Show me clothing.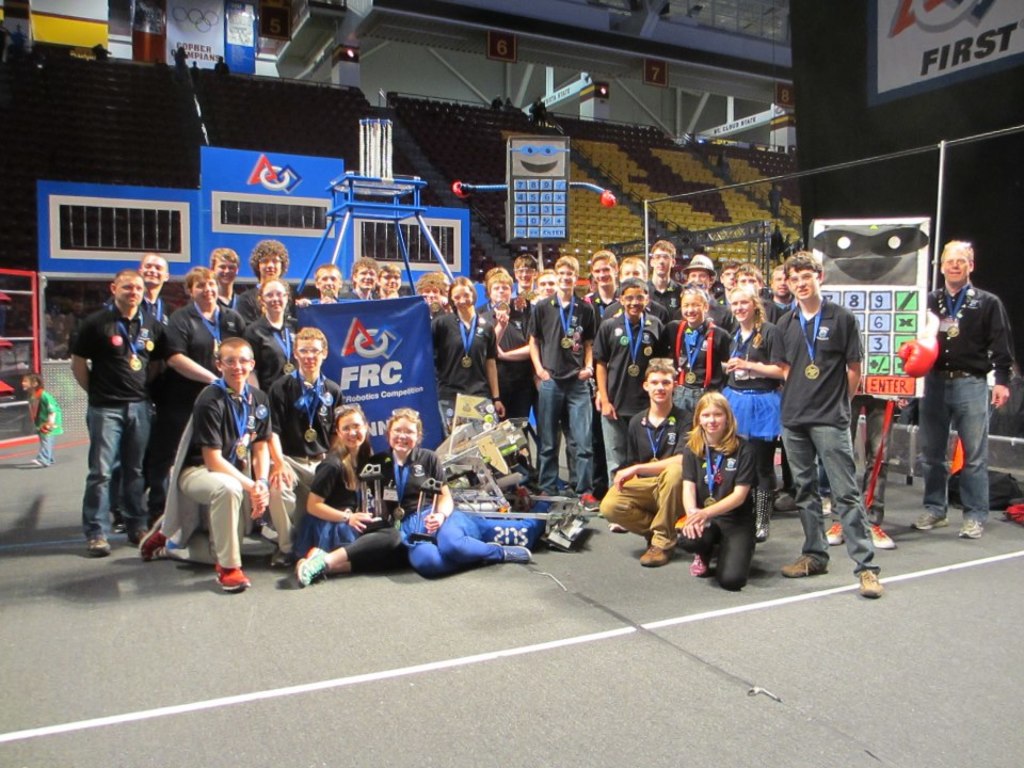
clothing is here: BBox(919, 374, 996, 519).
